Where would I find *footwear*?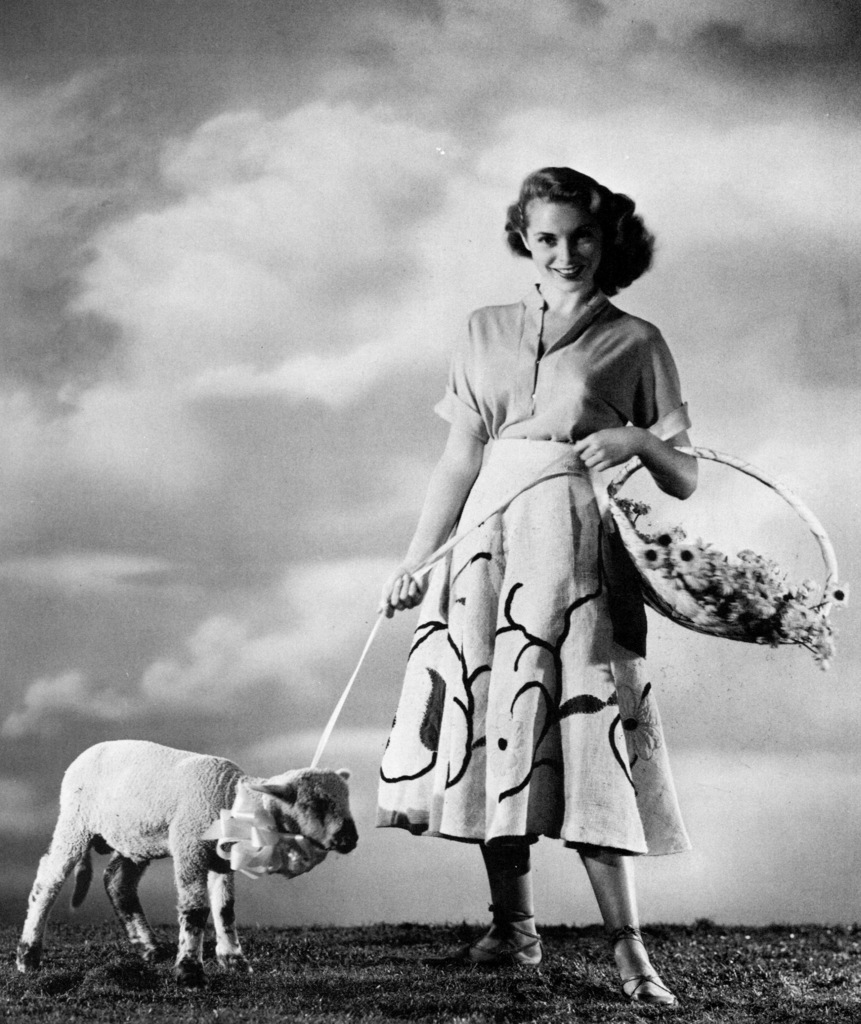
At 607,924,674,1010.
